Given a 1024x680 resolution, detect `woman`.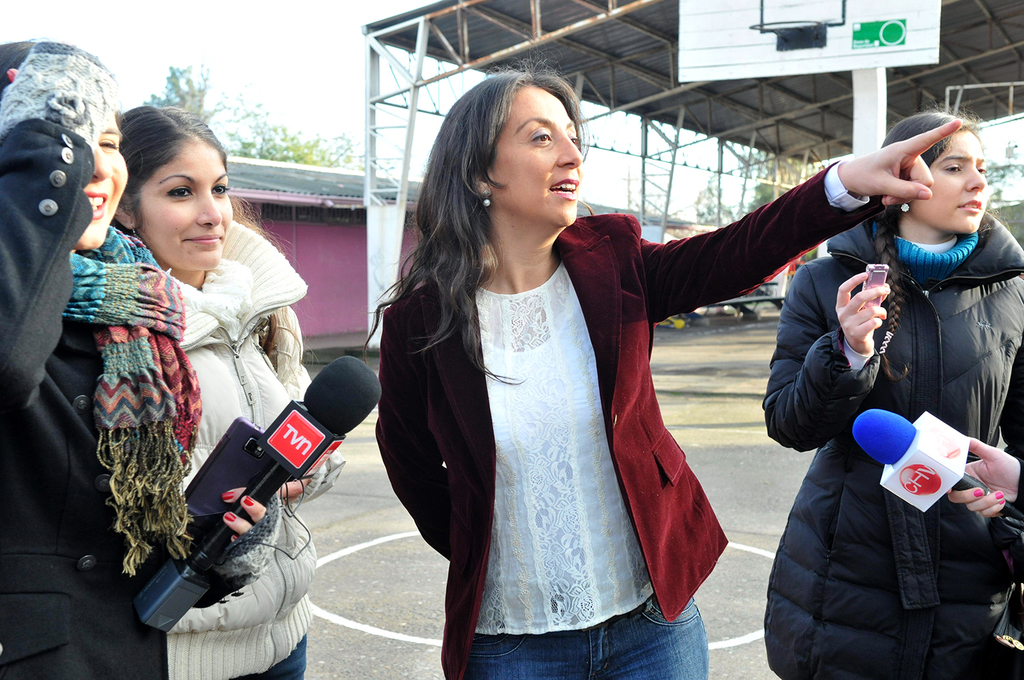
x1=358, y1=57, x2=960, y2=679.
